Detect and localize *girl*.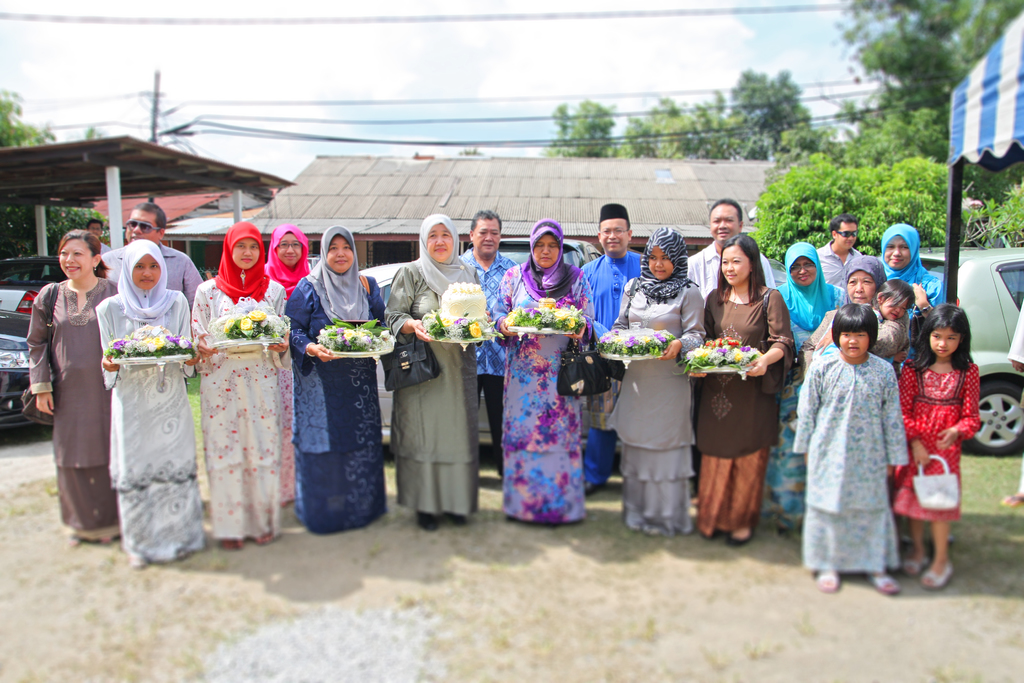
Localized at bbox=[789, 303, 902, 588].
